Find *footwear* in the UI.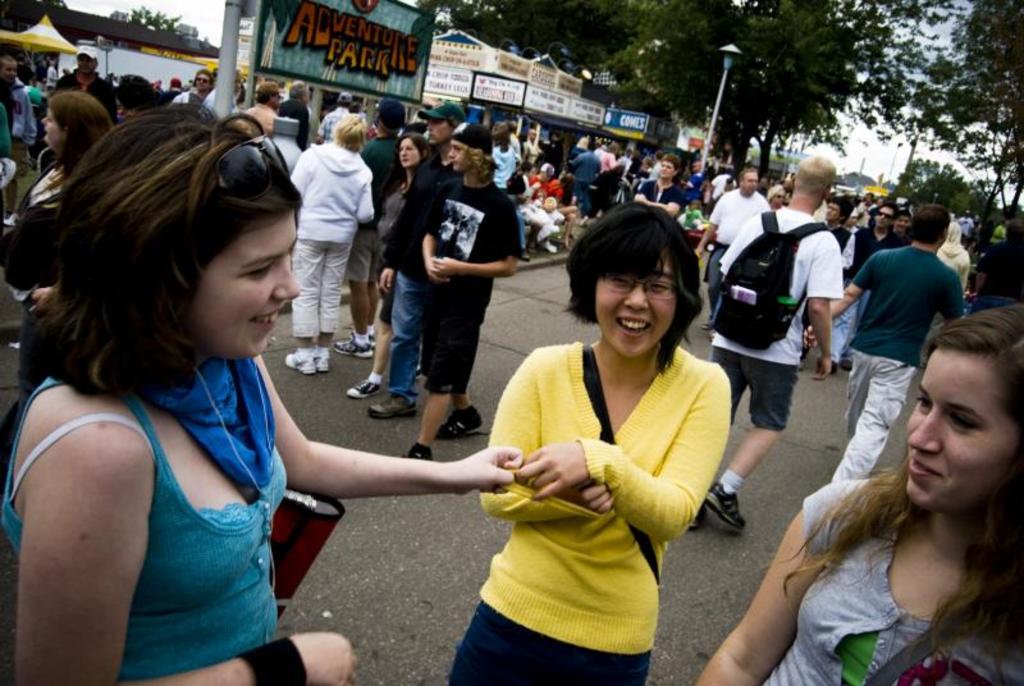
UI element at <bbox>334, 333, 370, 360</bbox>.
